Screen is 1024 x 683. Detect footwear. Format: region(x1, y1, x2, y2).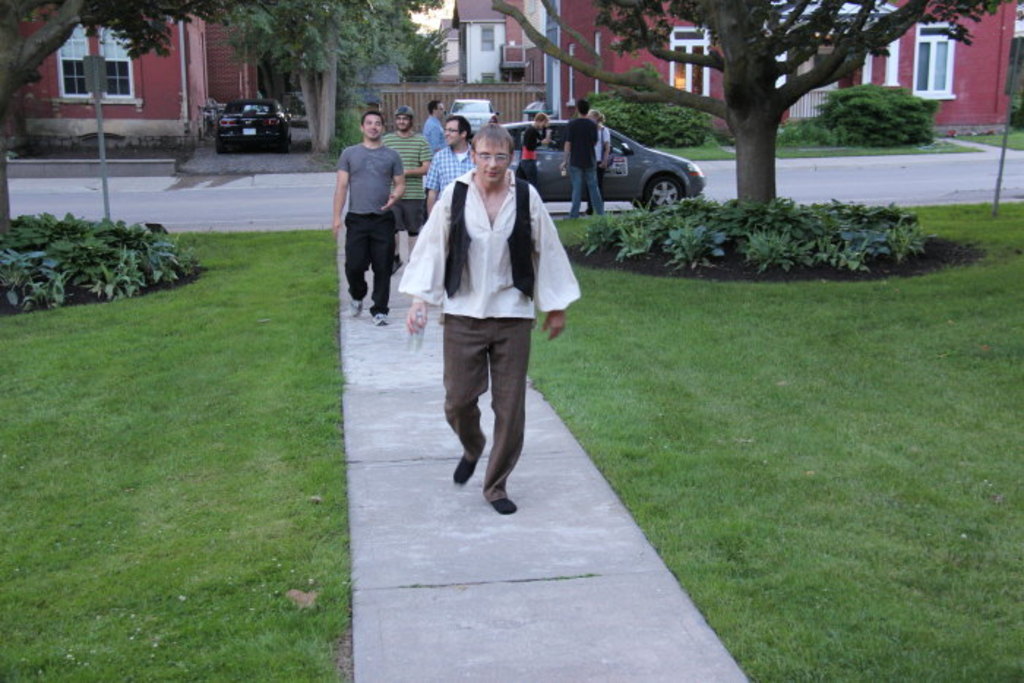
region(374, 309, 389, 323).
